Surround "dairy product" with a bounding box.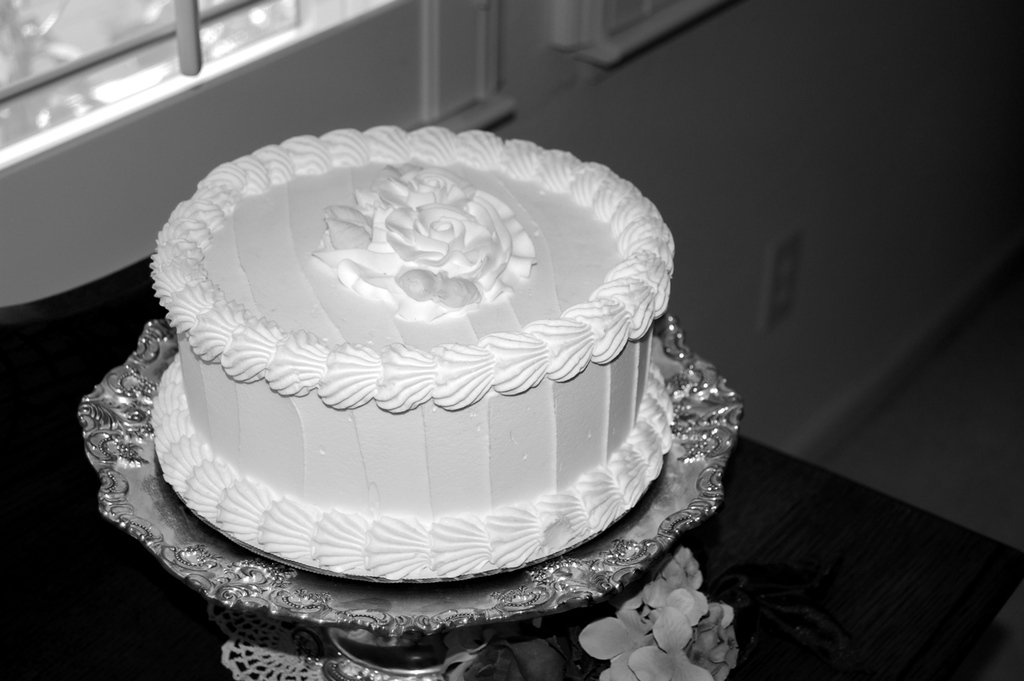
BBox(121, 65, 809, 592).
